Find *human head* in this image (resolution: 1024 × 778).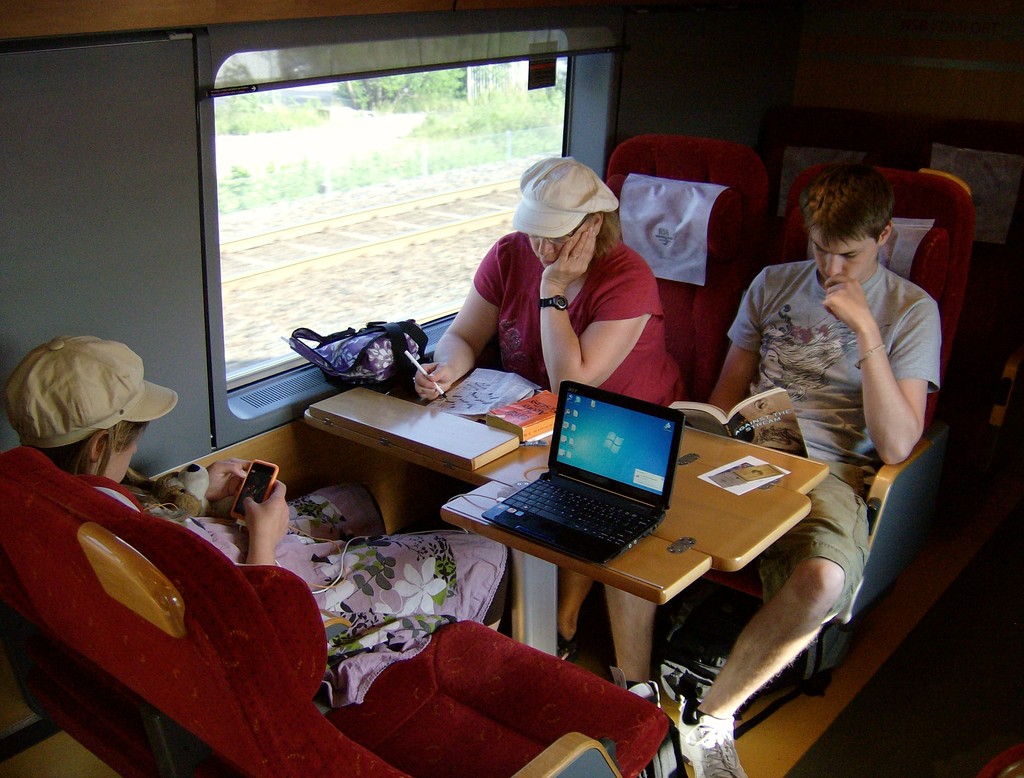
[799,155,900,285].
